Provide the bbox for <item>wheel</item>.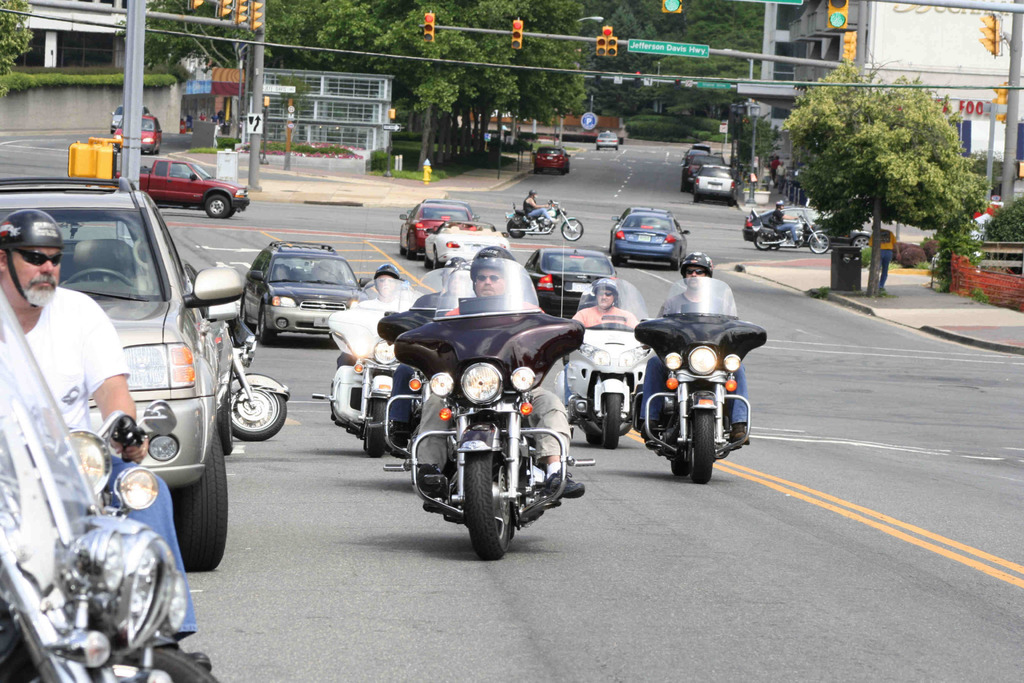
{"x1": 611, "y1": 256, "x2": 626, "y2": 266}.
